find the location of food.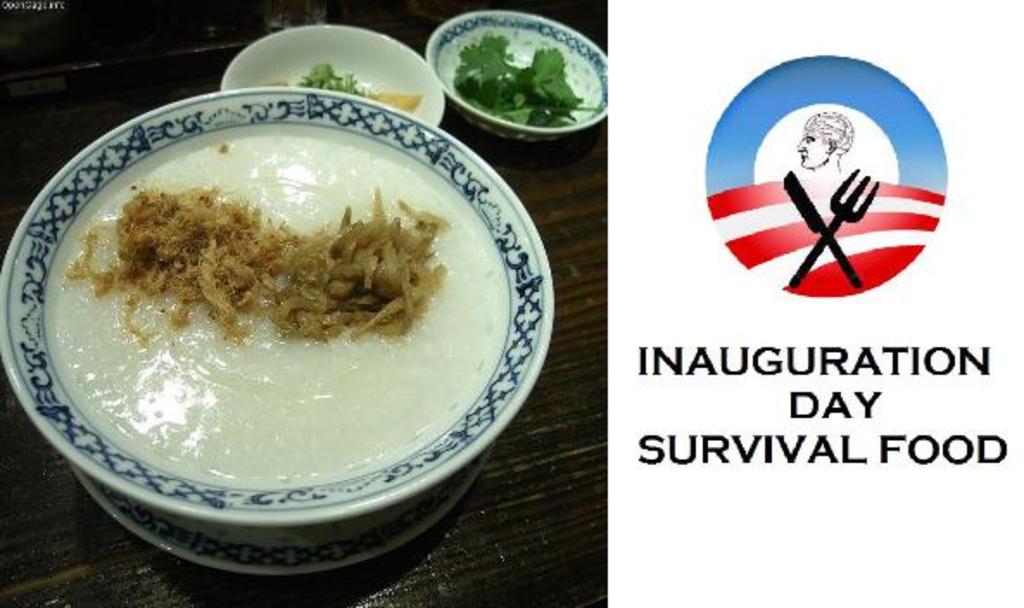
Location: x1=292 y1=57 x2=420 y2=121.
